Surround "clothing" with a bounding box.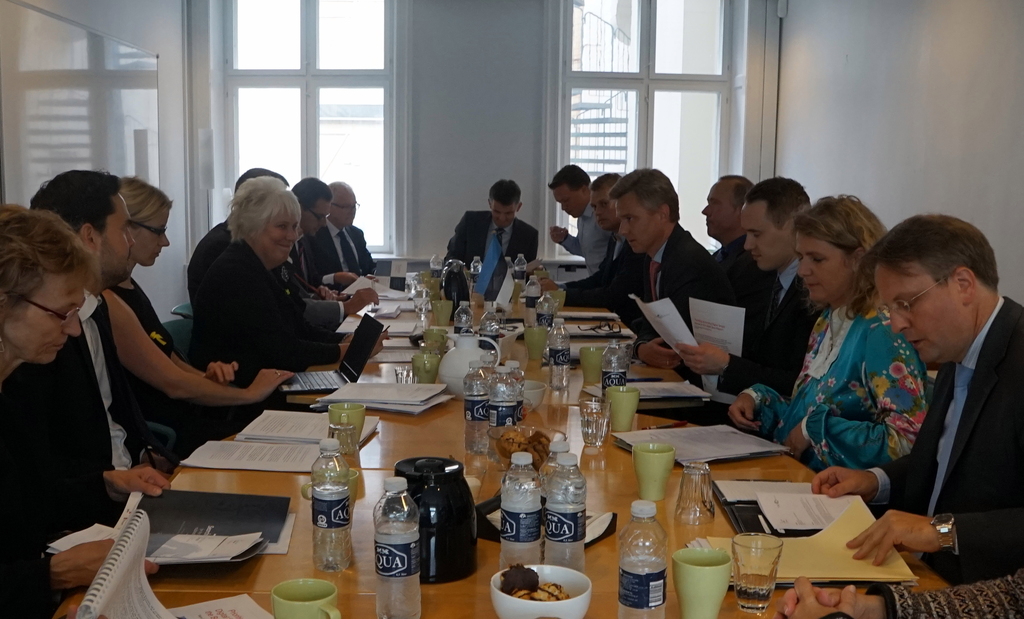
<bbox>785, 285, 942, 504</bbox>.
